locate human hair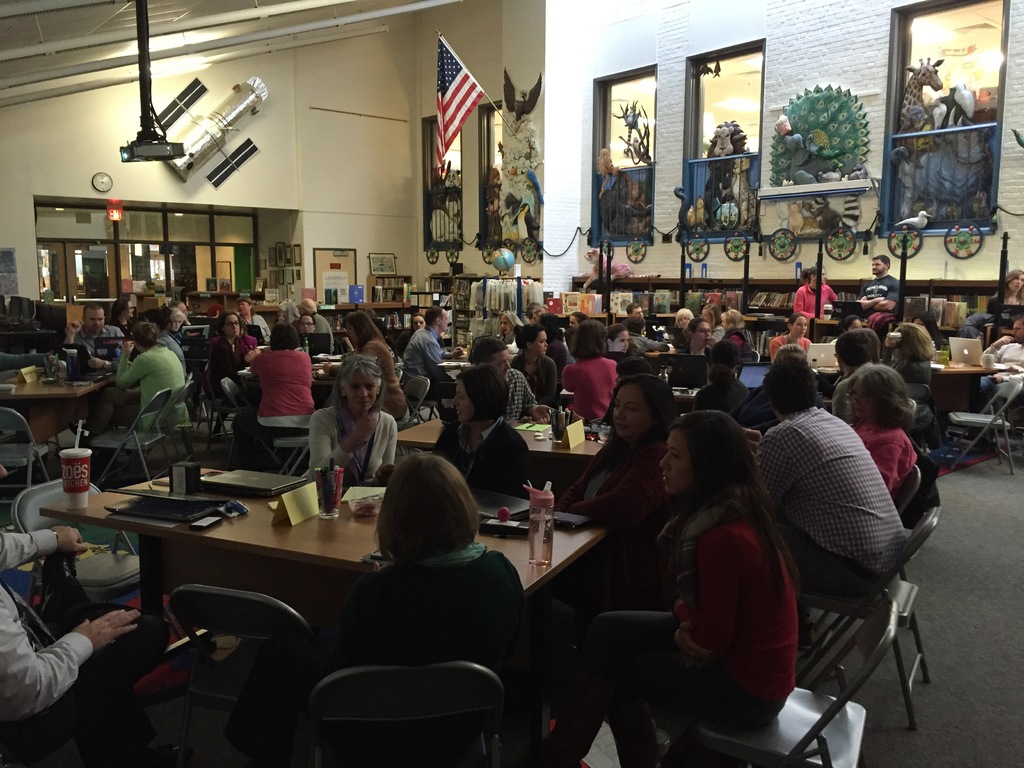
996:263:1023:299
